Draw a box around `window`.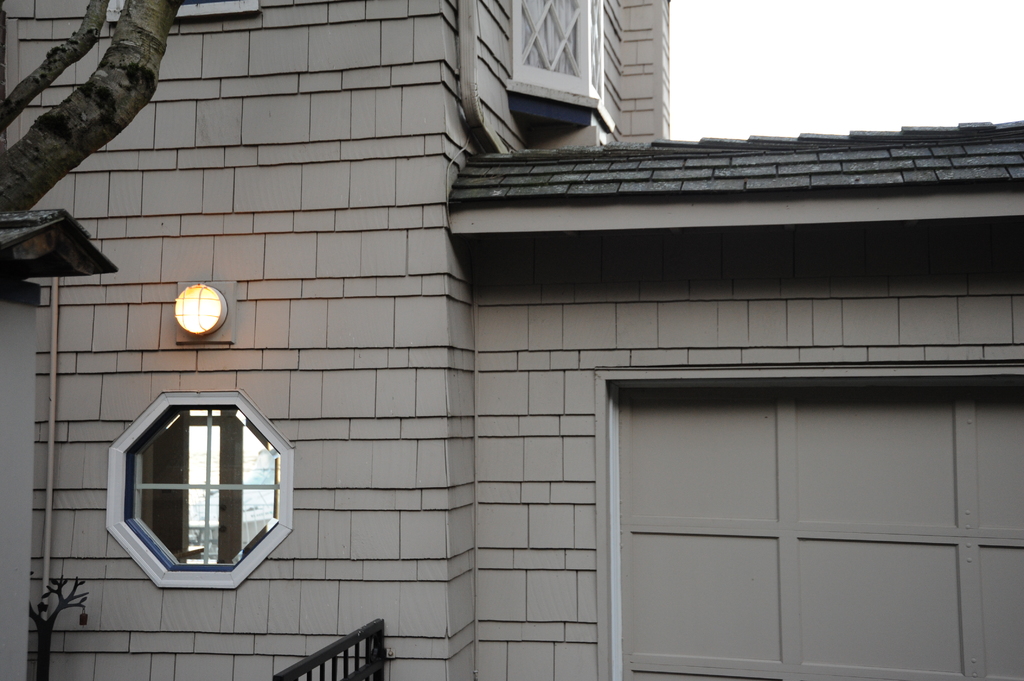
(508,0,605,104).
